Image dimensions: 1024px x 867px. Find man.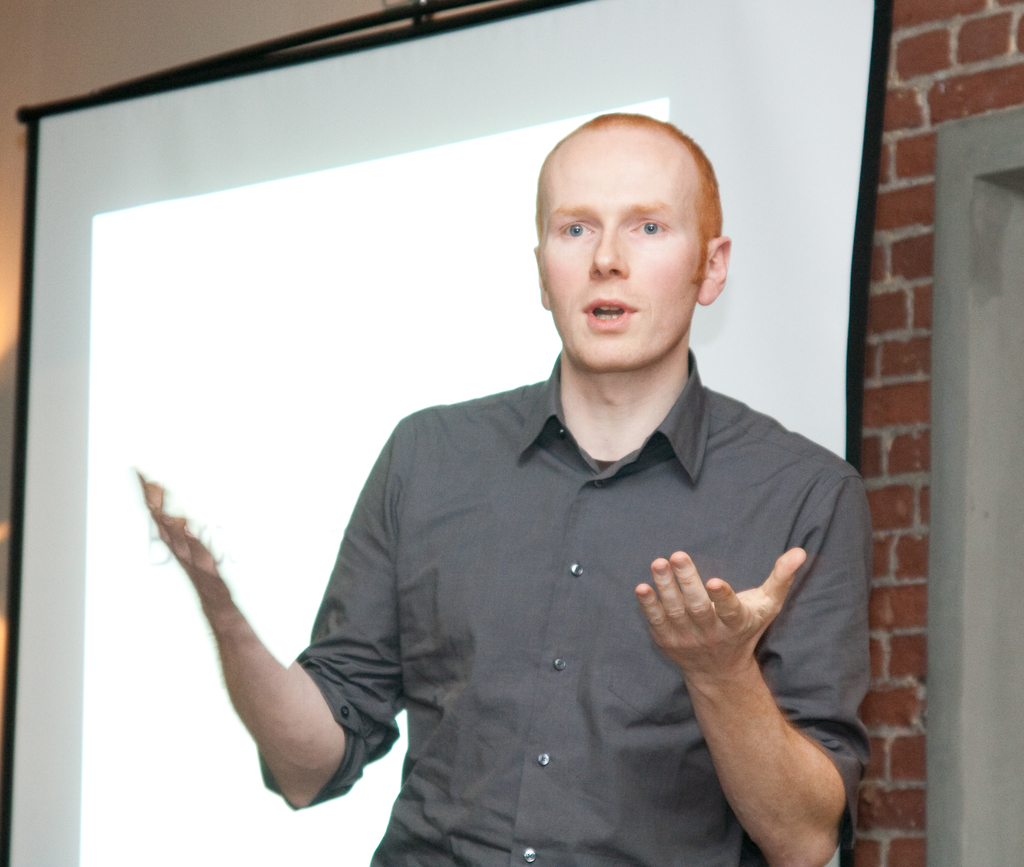
<region>140, 115, 872, 866</region>.
